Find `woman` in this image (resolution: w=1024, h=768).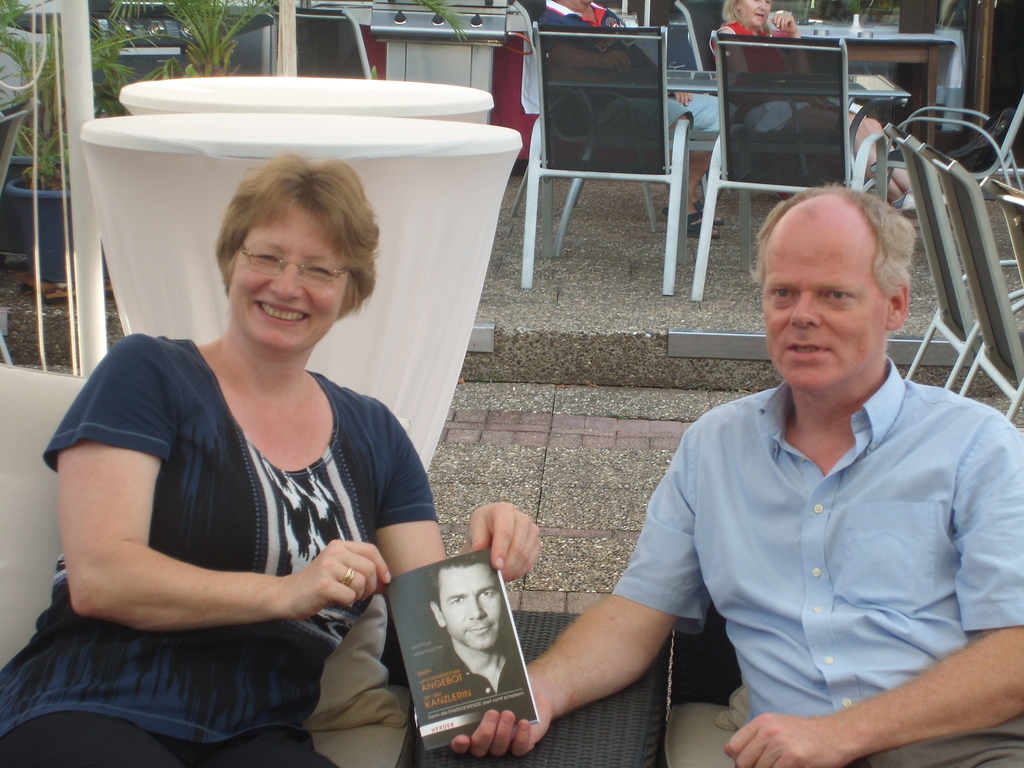
{"left": 701, "top": 0, "right": 954, "bottom": 216}.
